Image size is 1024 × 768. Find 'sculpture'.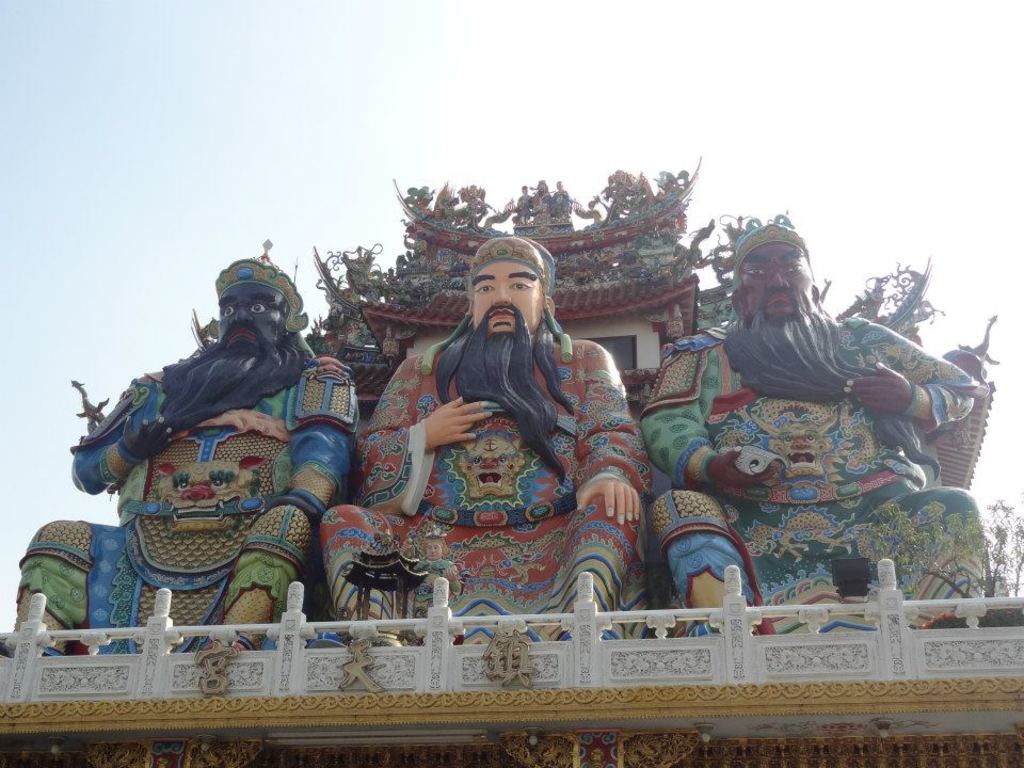
<region>63, 255, 371, 595</region>.
